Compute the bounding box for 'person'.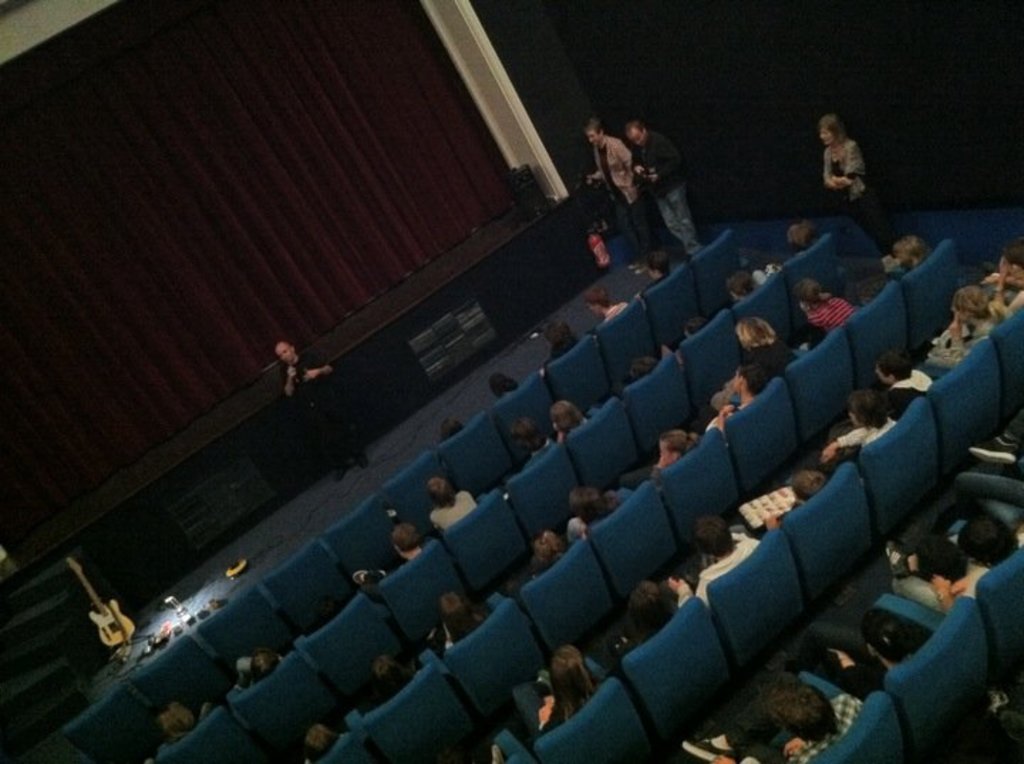
377/649/424/694.
